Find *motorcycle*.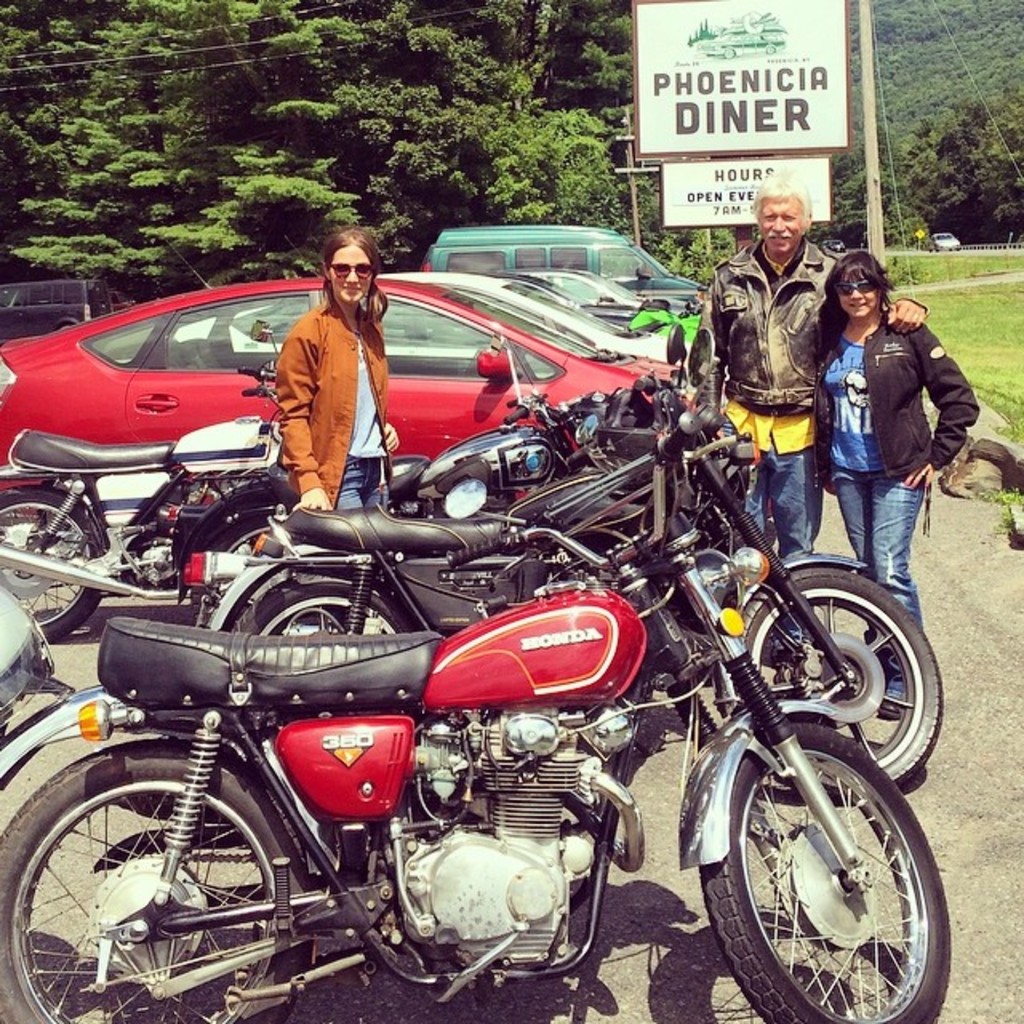
<region>0, 323, 283, 645</region>.
